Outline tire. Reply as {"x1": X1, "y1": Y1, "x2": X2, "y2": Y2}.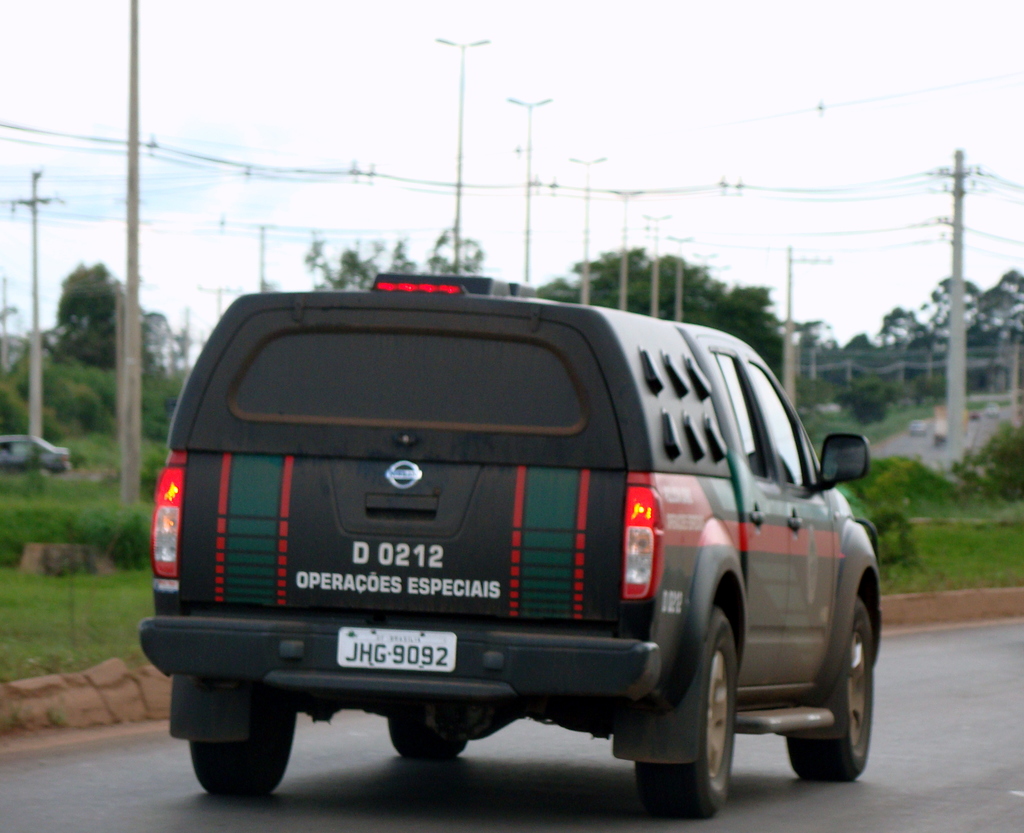
{"x1": 190, "y1": 700, "x2": 298, "y2": 797}.
